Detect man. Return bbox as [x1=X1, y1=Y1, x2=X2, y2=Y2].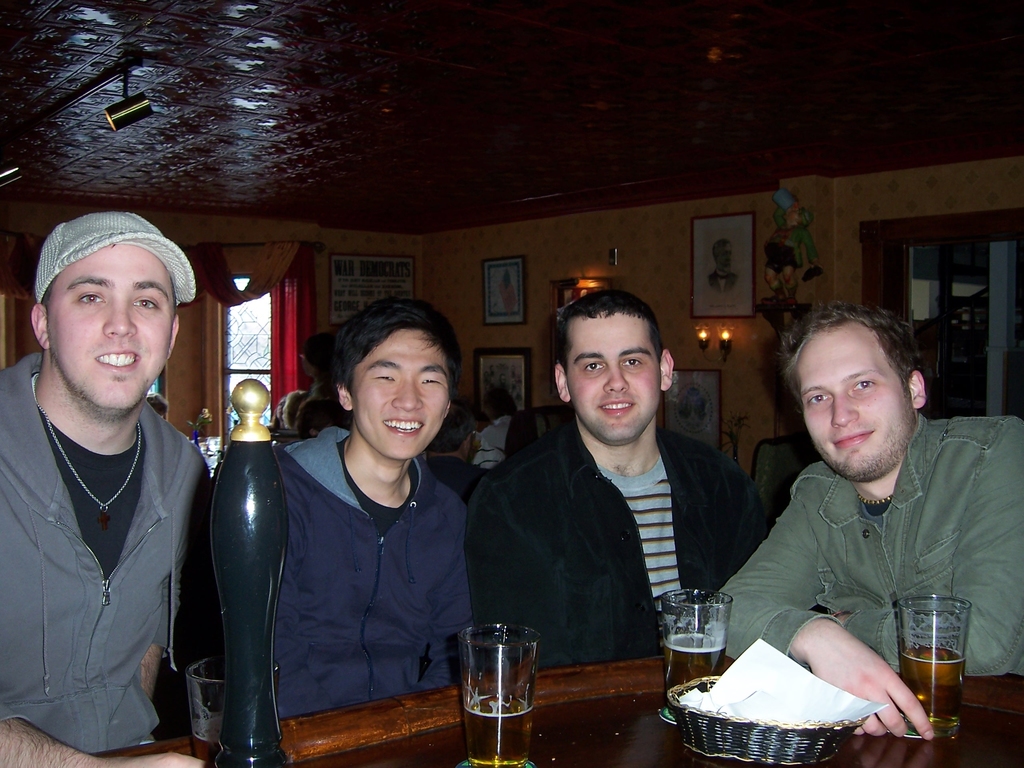
[x1=708, y1=300, x2=1023, y2=740].
